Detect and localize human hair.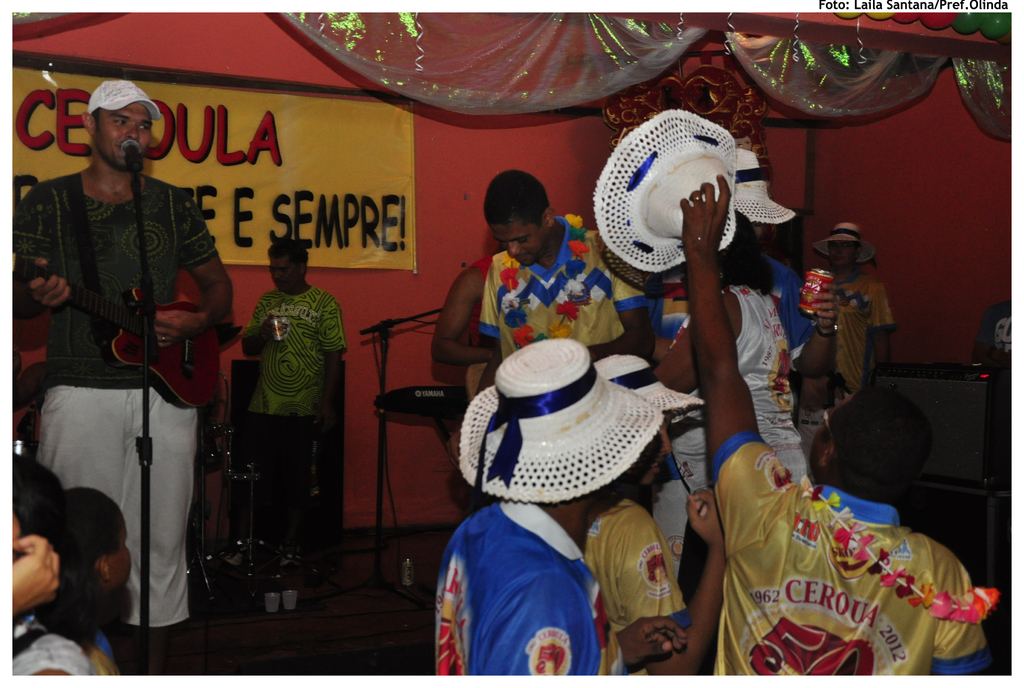
Localized at crop(9, 445, 83, 631).
